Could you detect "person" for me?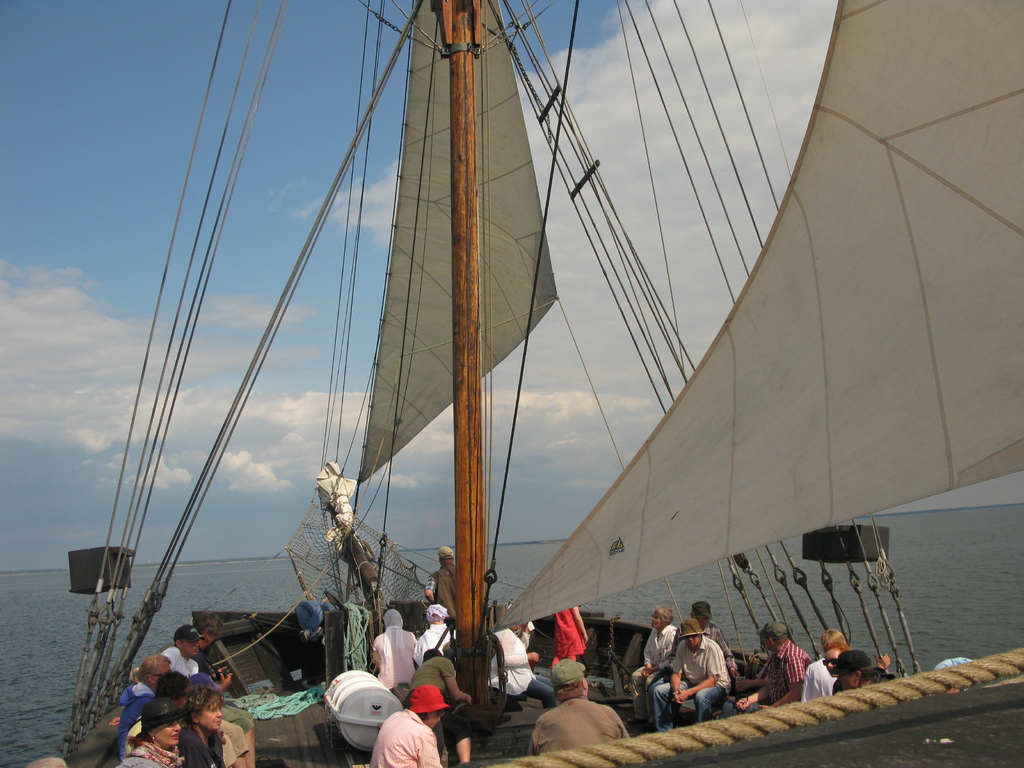
Detection result: 119, 653, 171, 745.
